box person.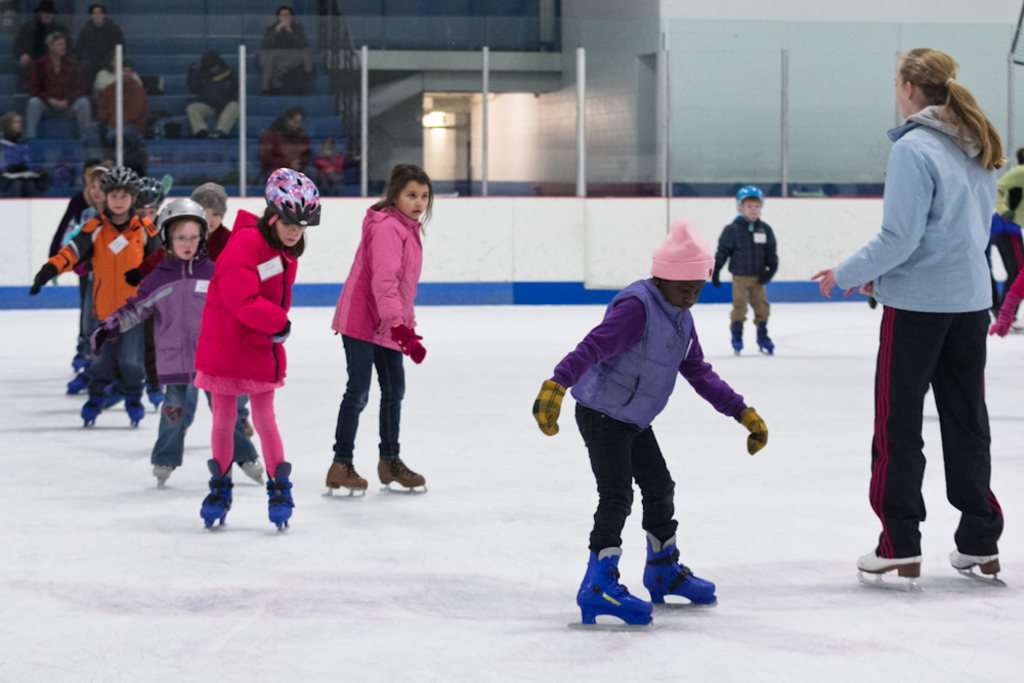
807:43:1007:589.
